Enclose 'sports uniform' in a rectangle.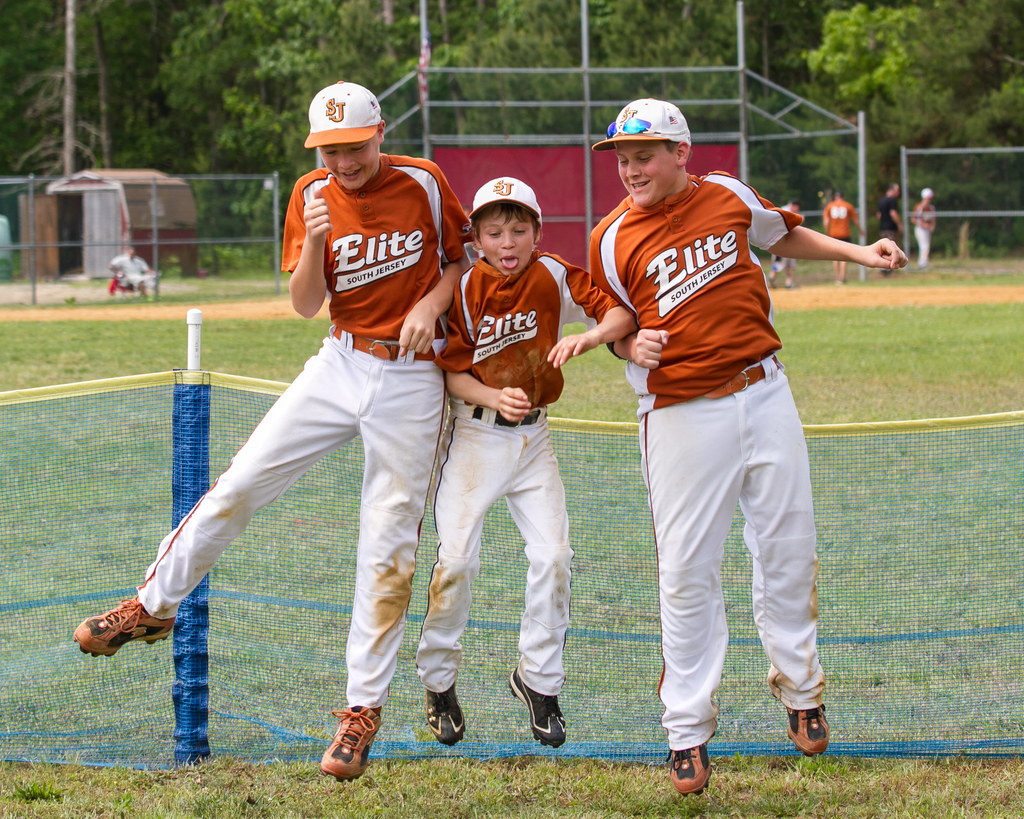
region(137, 145, 469, 710).
